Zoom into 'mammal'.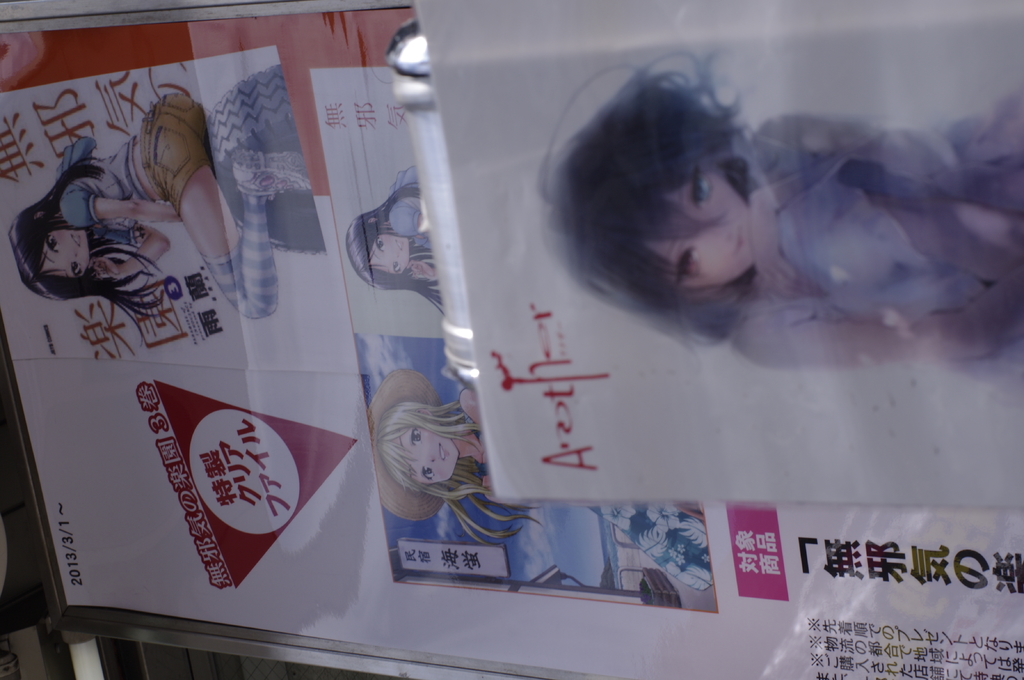
Zoom target: x1=351 y1=368 x2=491 y2=549.
